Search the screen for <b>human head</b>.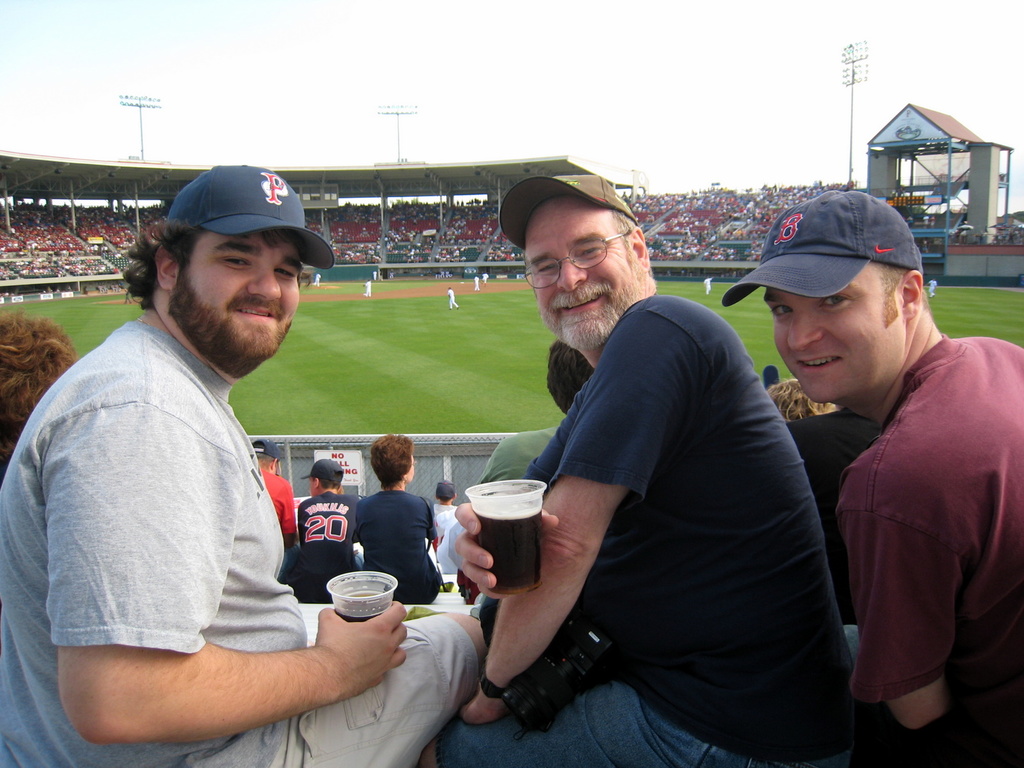
Found at region(436, 479, 458, 506).
